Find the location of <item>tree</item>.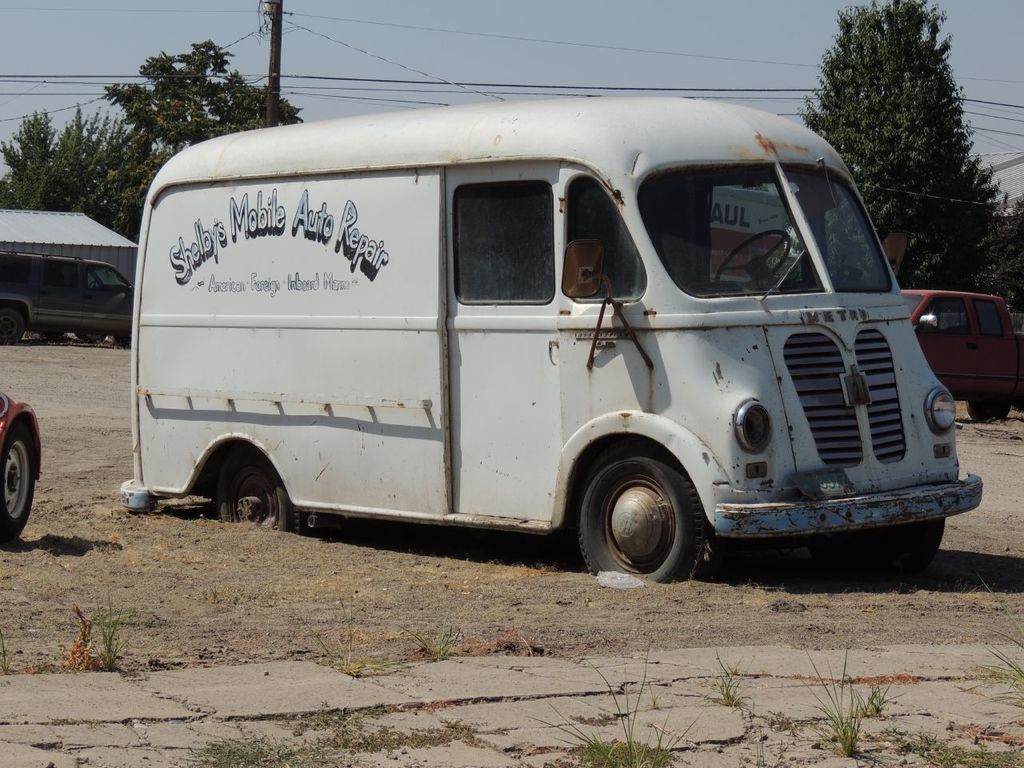
Location: box=[939, 198, 1023, 312].
